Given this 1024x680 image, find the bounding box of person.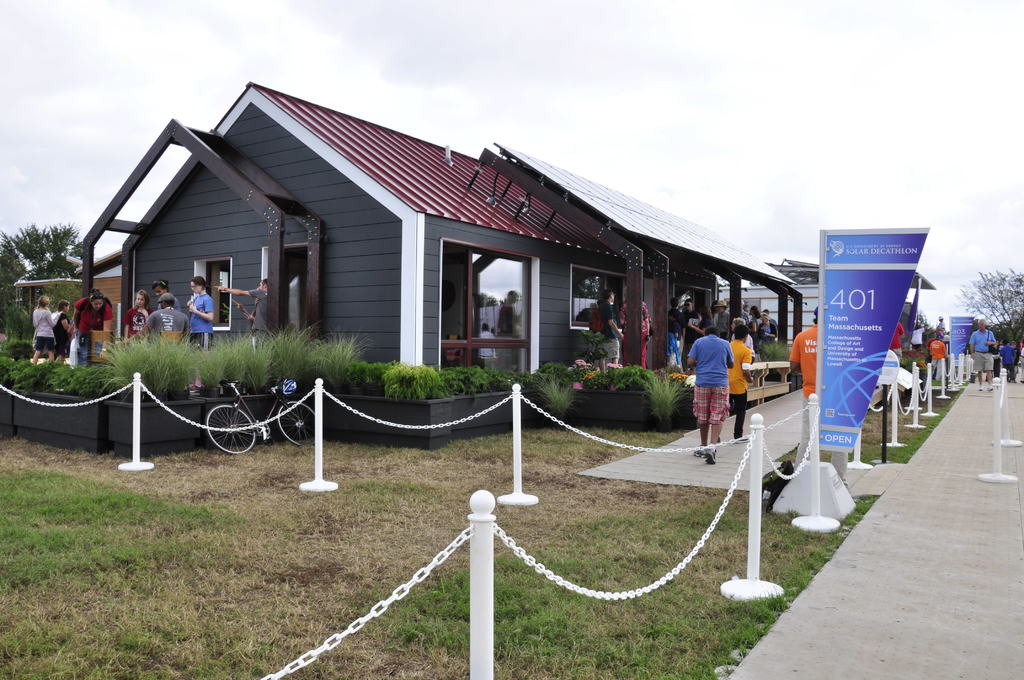
bbox=(84, 284, 118, 361).
